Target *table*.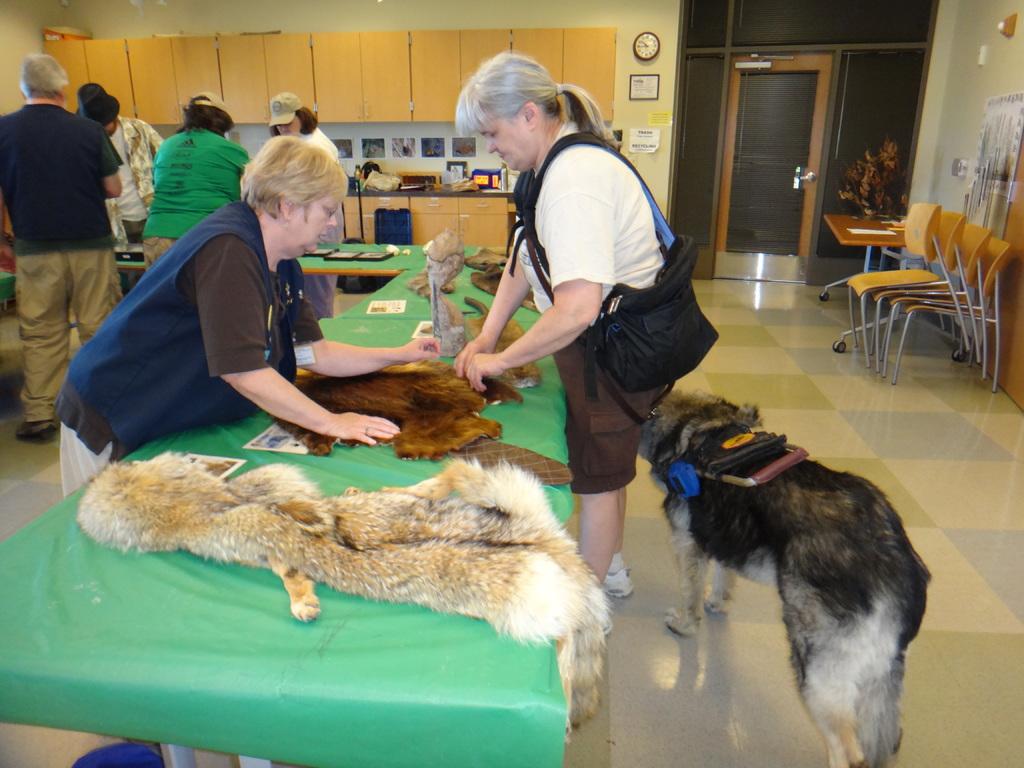
Target region: 0/318/568/767.
